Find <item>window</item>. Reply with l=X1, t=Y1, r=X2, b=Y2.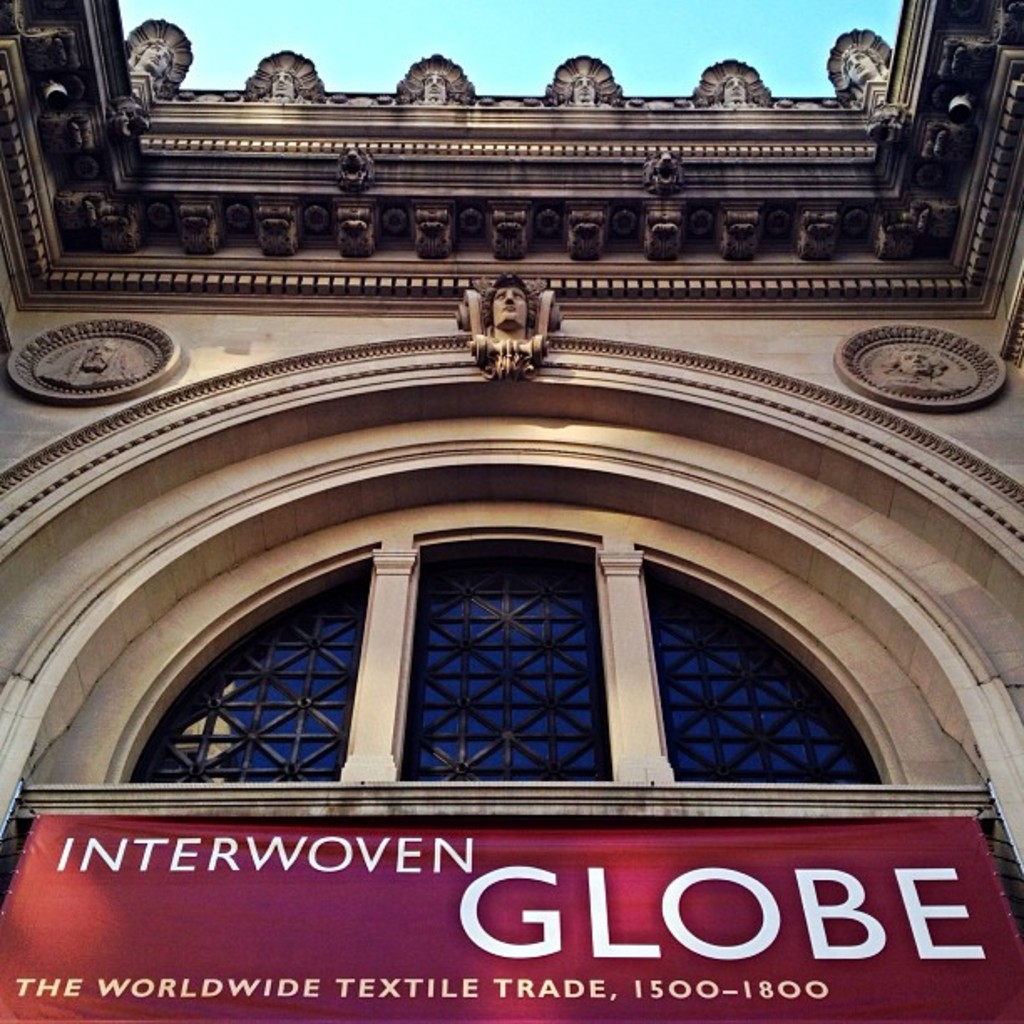
l=418, t=556, r=617, b=778.
